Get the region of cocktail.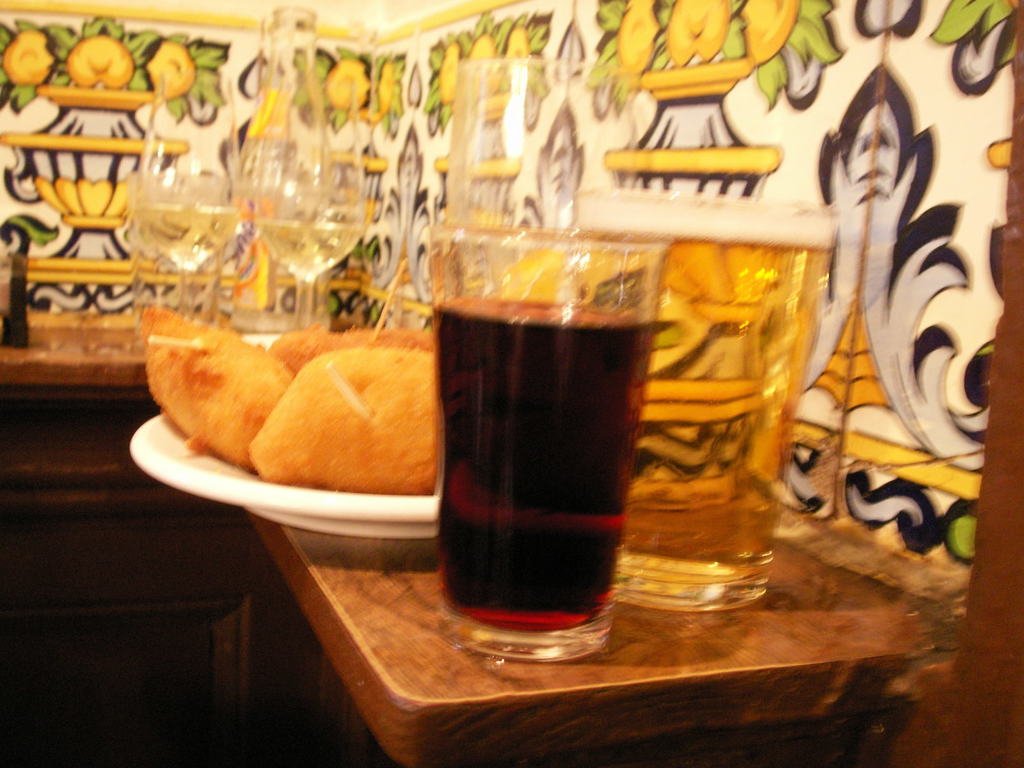
bbox(630, 171, 828, 605).
